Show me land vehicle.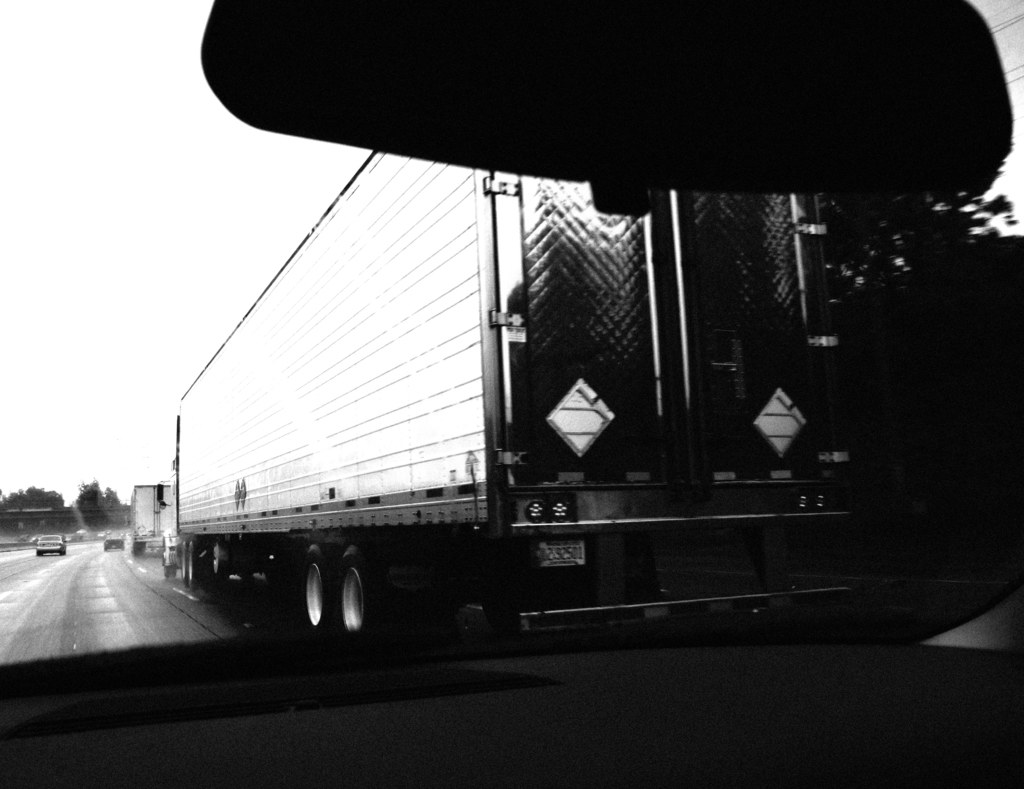
land vehicle is here: box(0, 0, 1023, 788).
